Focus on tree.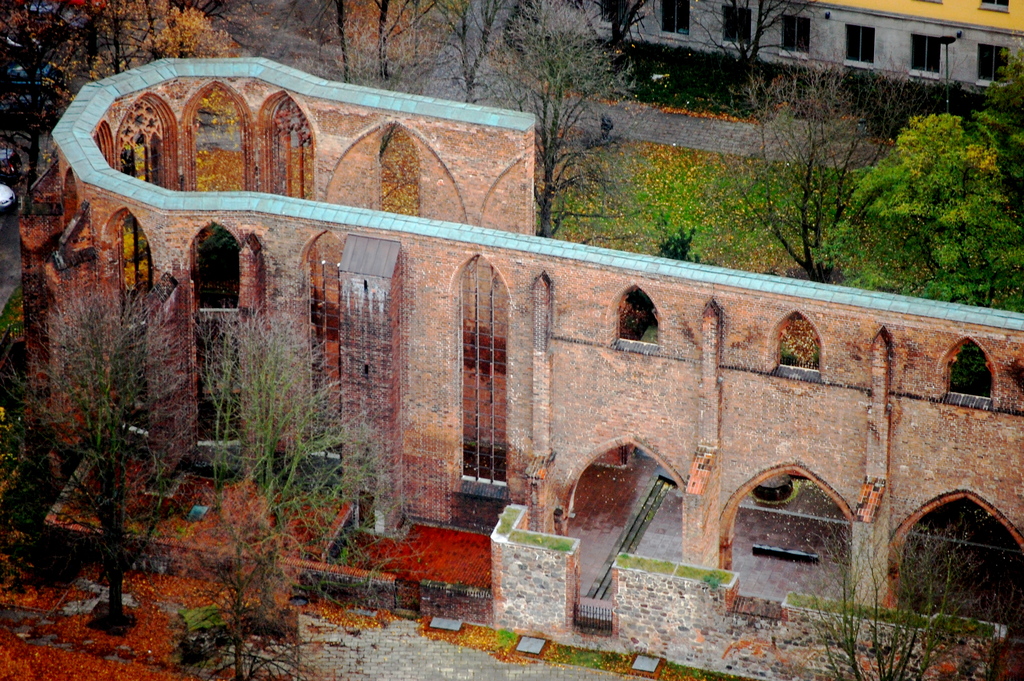
Focused at box=[54, 0, 241, 111].
